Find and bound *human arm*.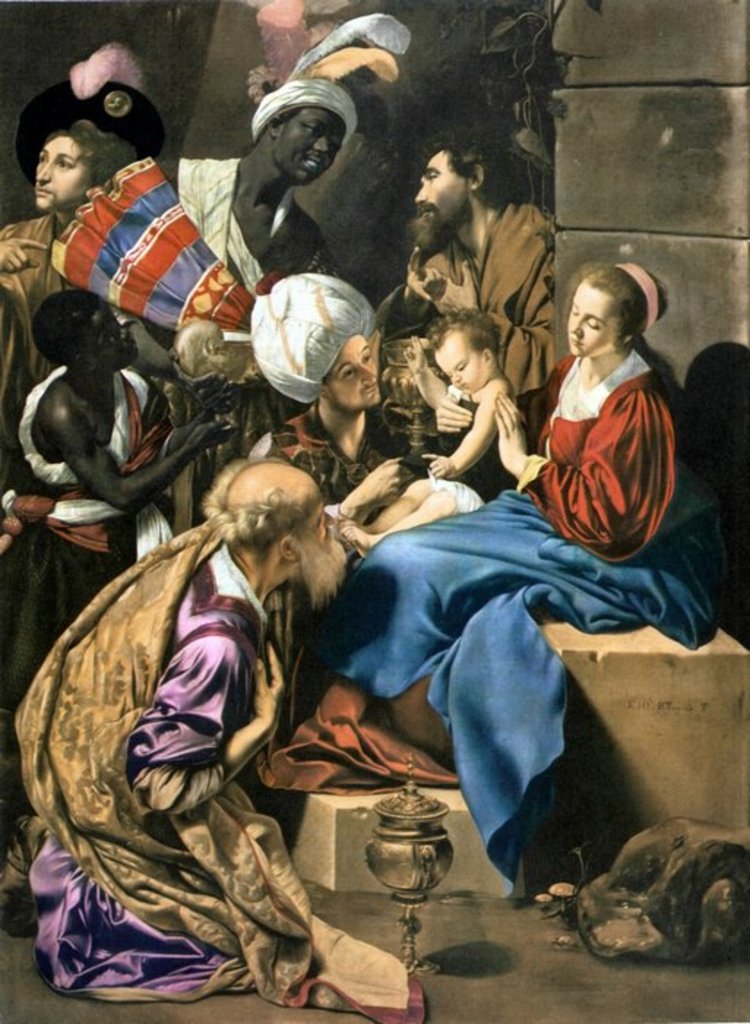
Bound: x1=436 y1=249 x2=560 y2=383.
